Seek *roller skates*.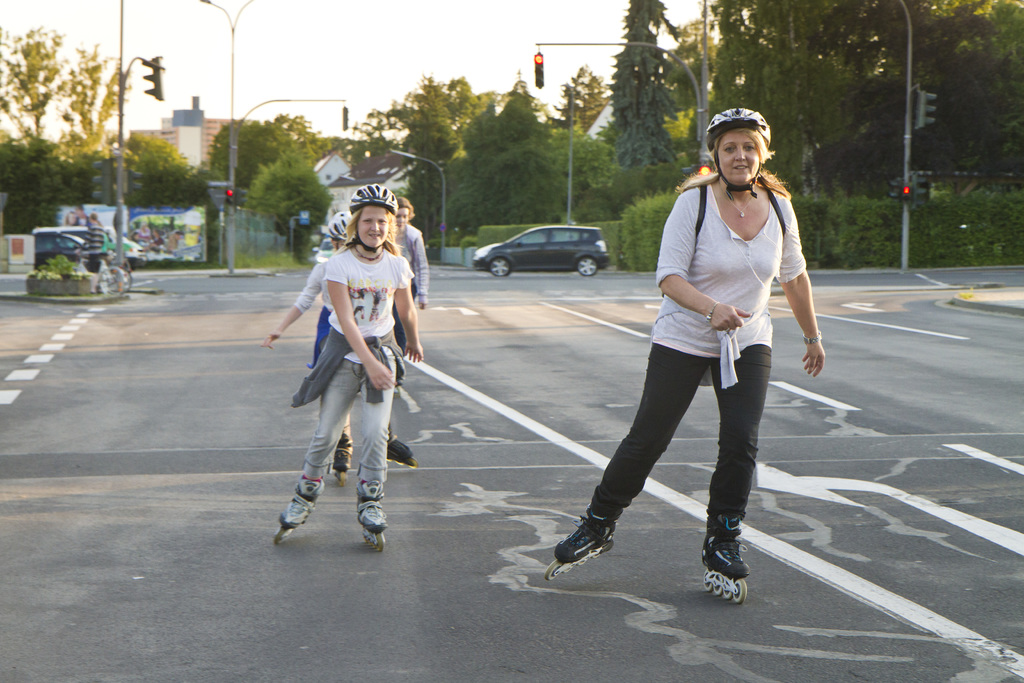
{"x1": 385, "y1": 427, "x2": 417, "y2": 471}.
